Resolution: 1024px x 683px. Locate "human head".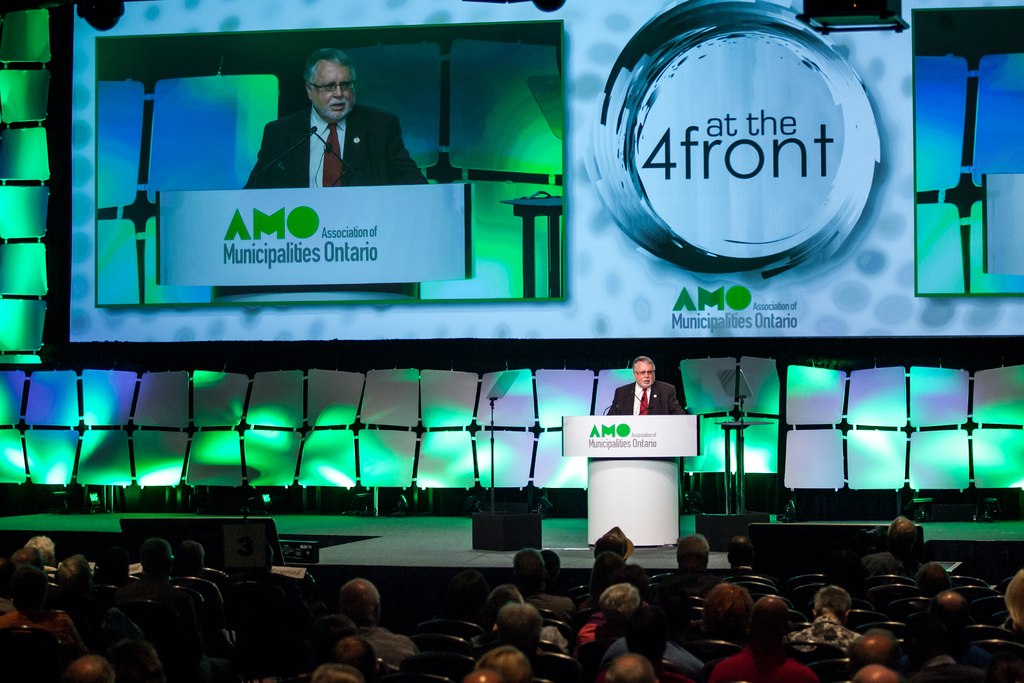
<box>851,664,897,682</box>.
